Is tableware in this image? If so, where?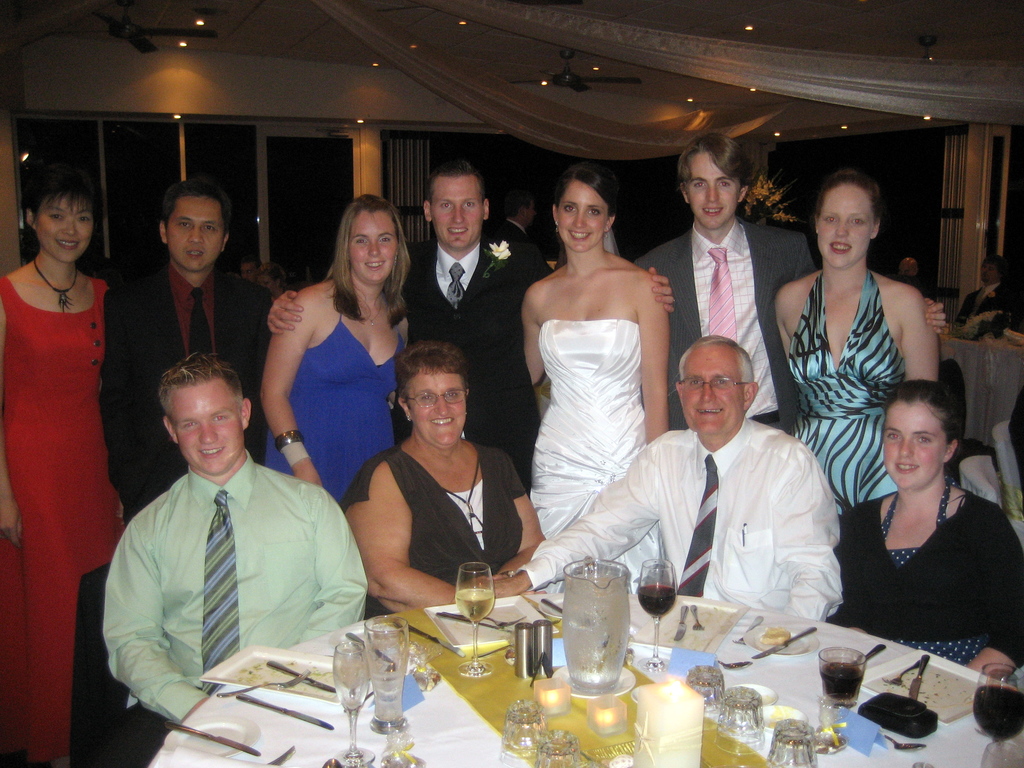
Yes, at bbox=[408, 619, 461, 656].
